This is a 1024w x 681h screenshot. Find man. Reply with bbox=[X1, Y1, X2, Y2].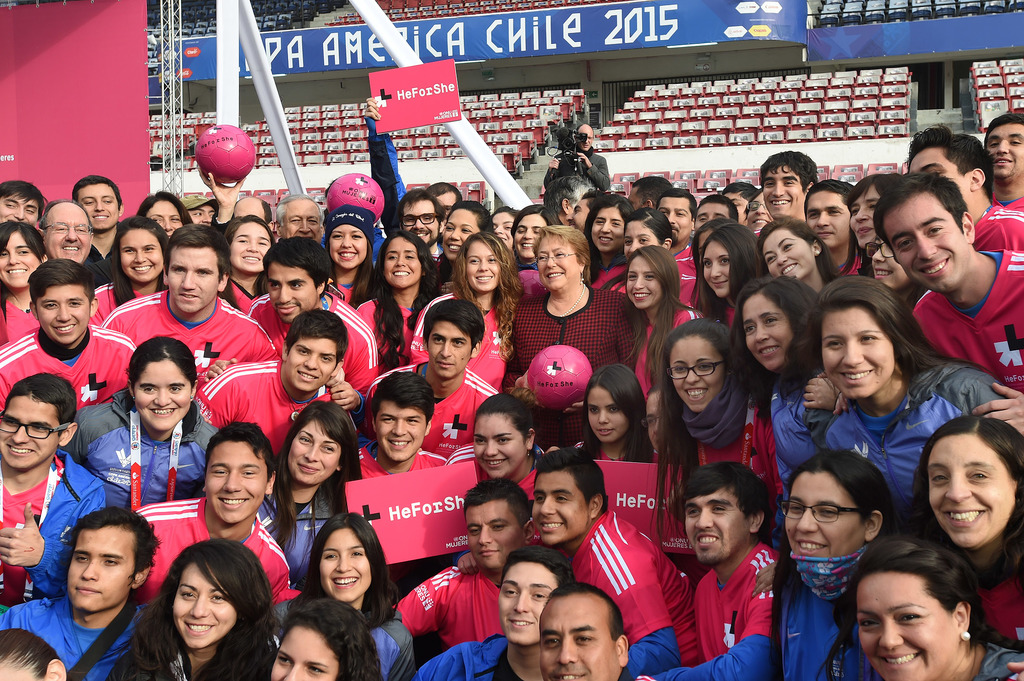
bbox=[630, 456, 782, 680].
